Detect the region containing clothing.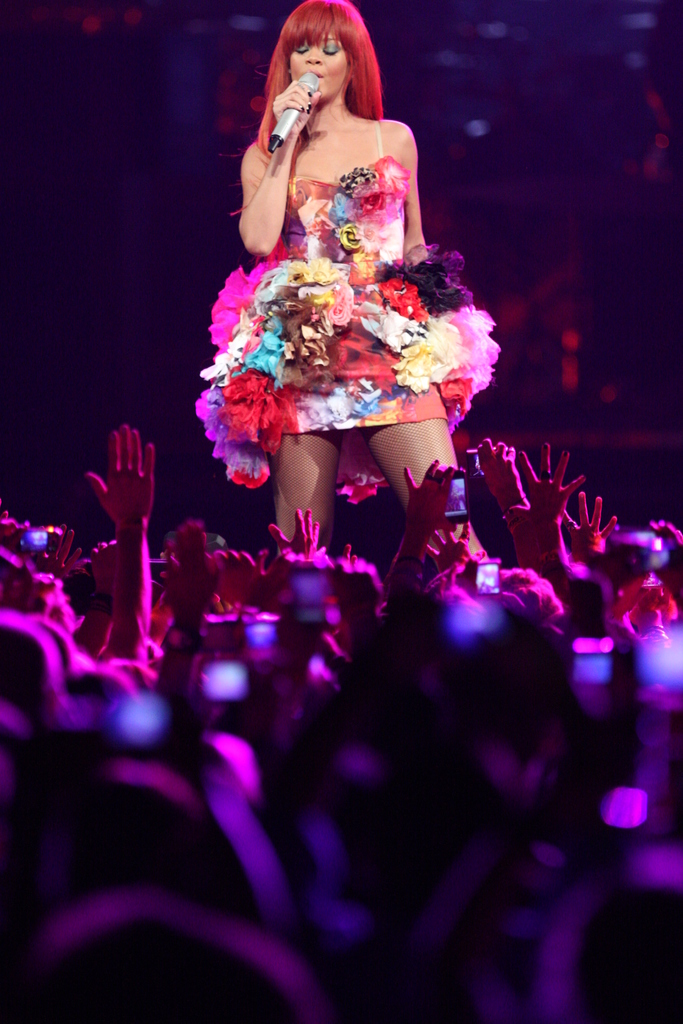
bbox=[201, 81, 485, 463].
